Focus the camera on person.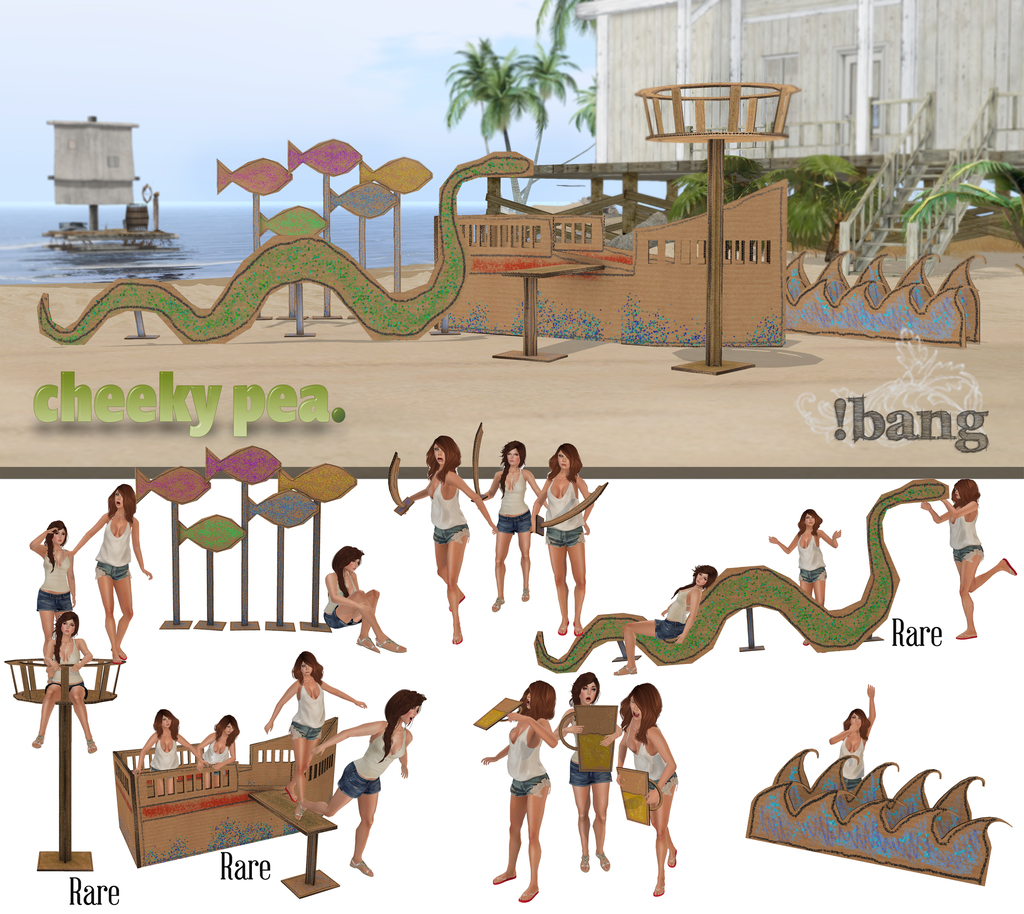
Focus region: region(619, 566, 714, 680).
